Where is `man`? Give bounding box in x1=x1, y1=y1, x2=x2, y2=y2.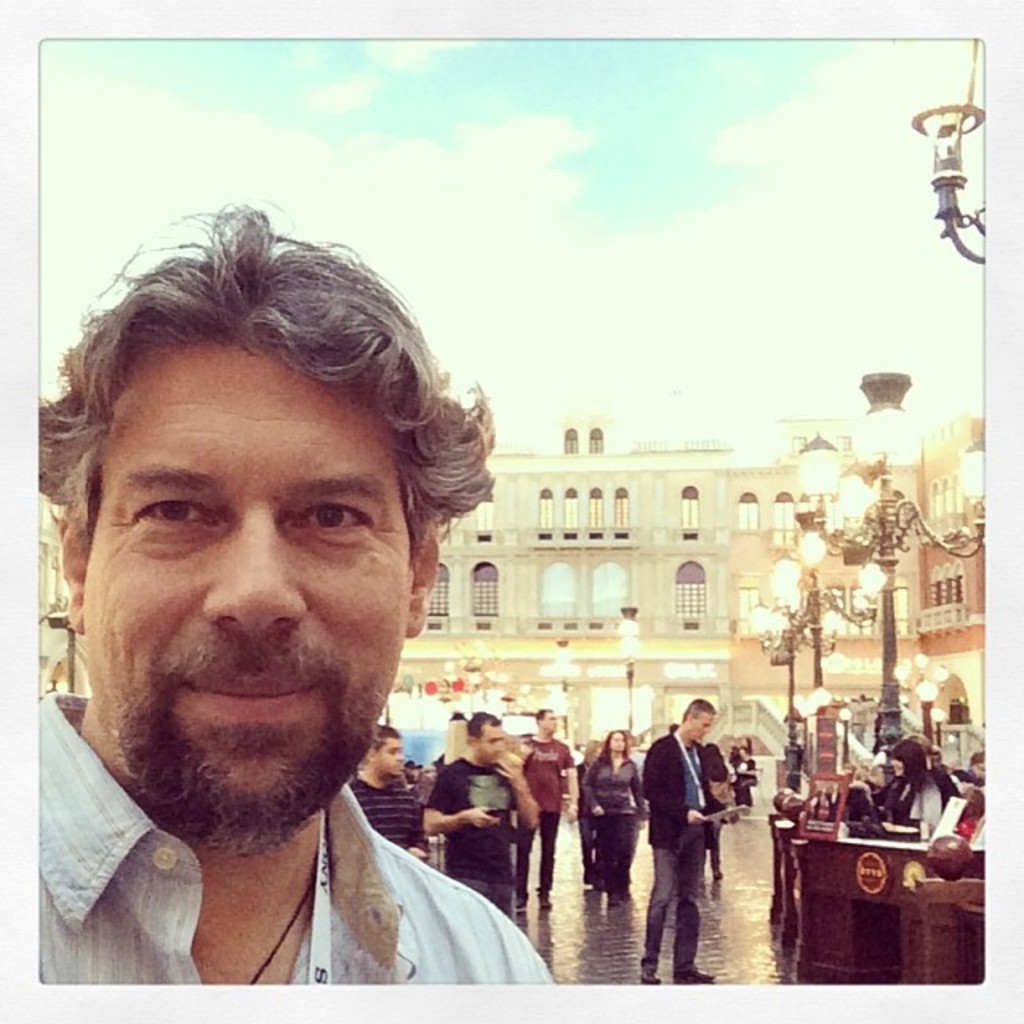
x1=418, y1=714, x2=541, y2=925.
